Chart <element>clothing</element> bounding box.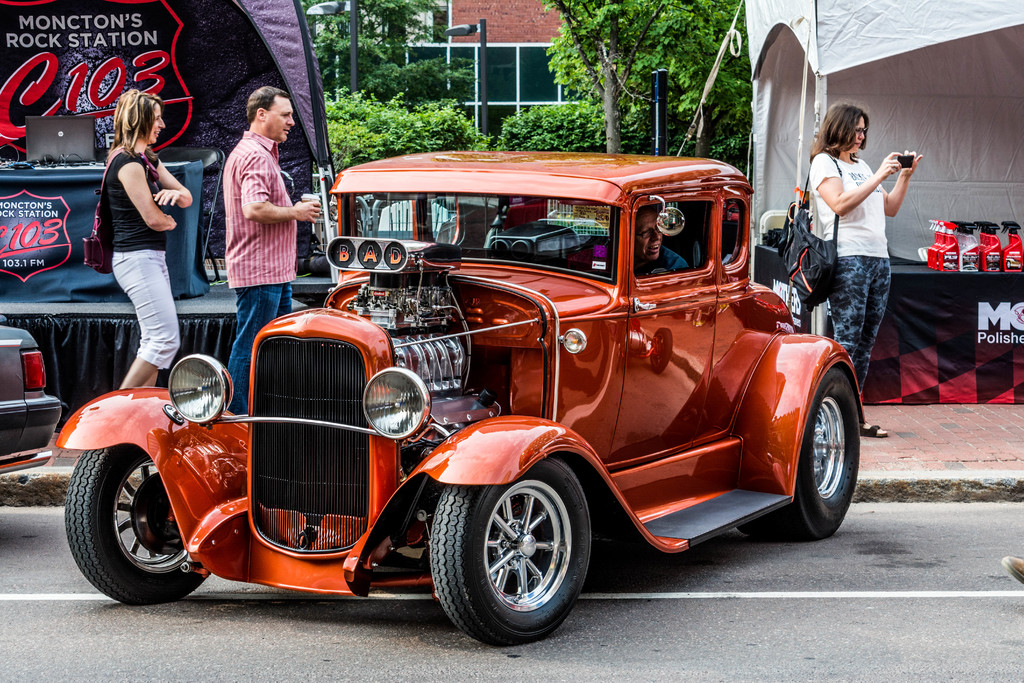
Charted: <box>220,139,314,399</box>.
